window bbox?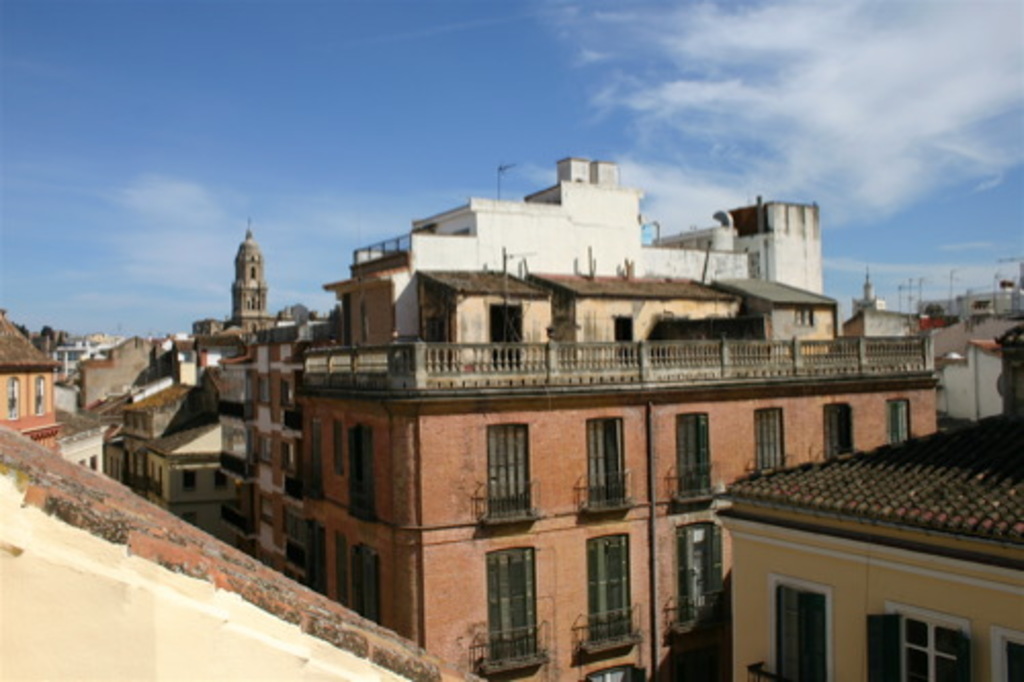
582, 659, 641, 680
